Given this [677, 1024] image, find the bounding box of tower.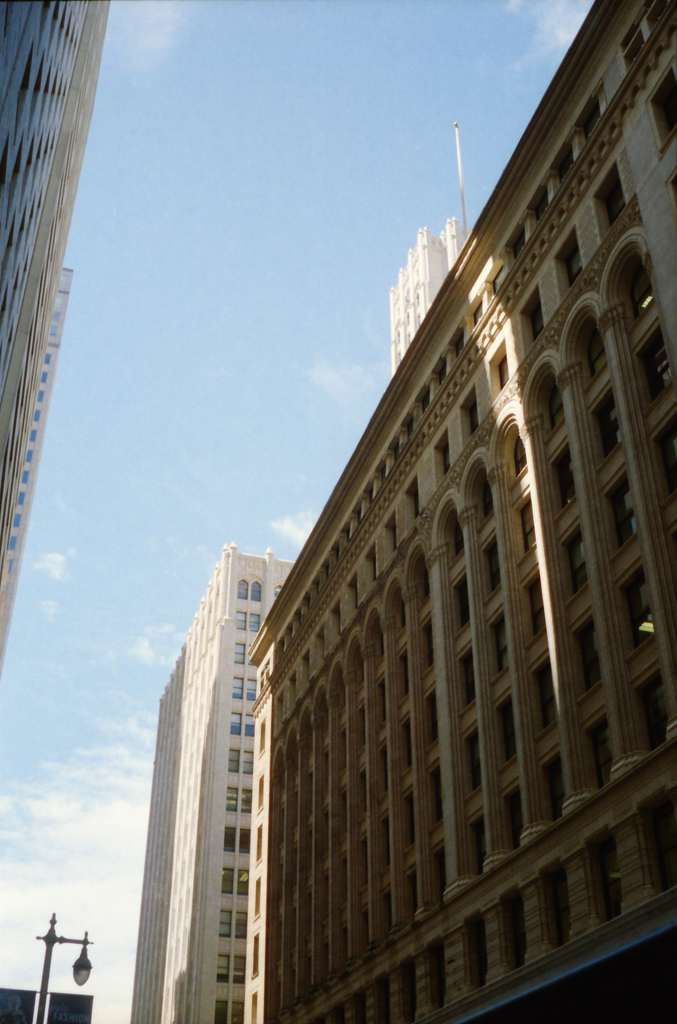
region(0, 0, 106, 653).
